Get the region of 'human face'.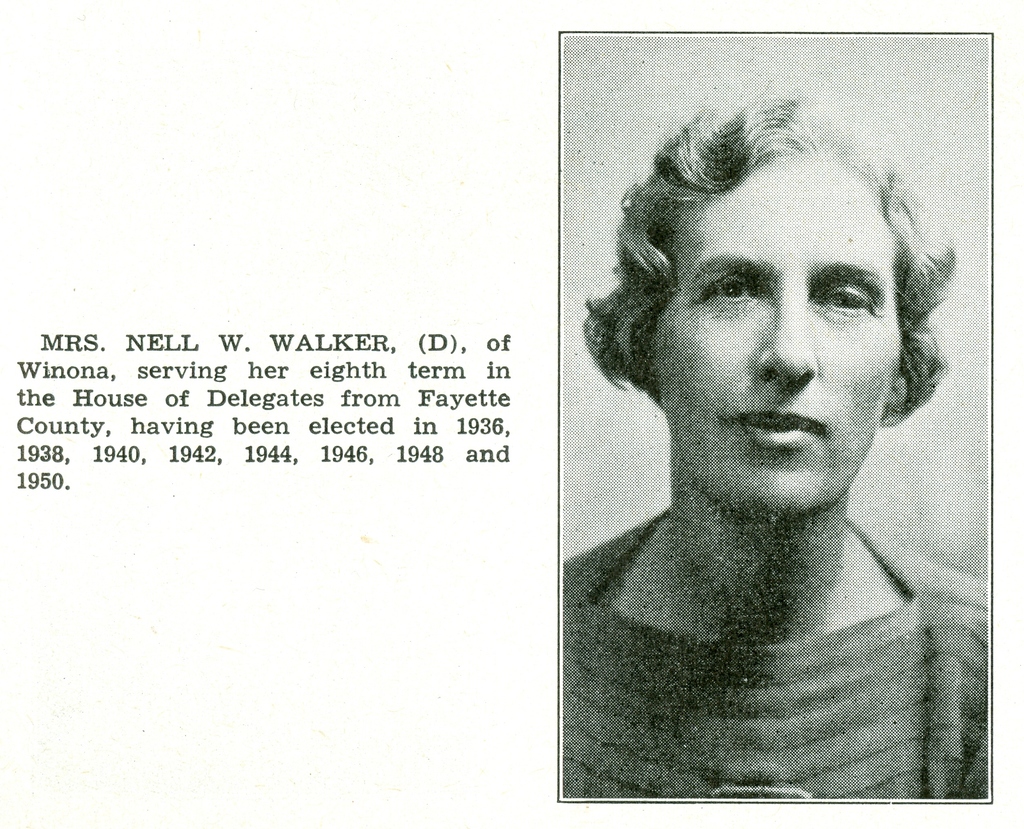
x1=648 y1=159 x2=899 y2=521.
